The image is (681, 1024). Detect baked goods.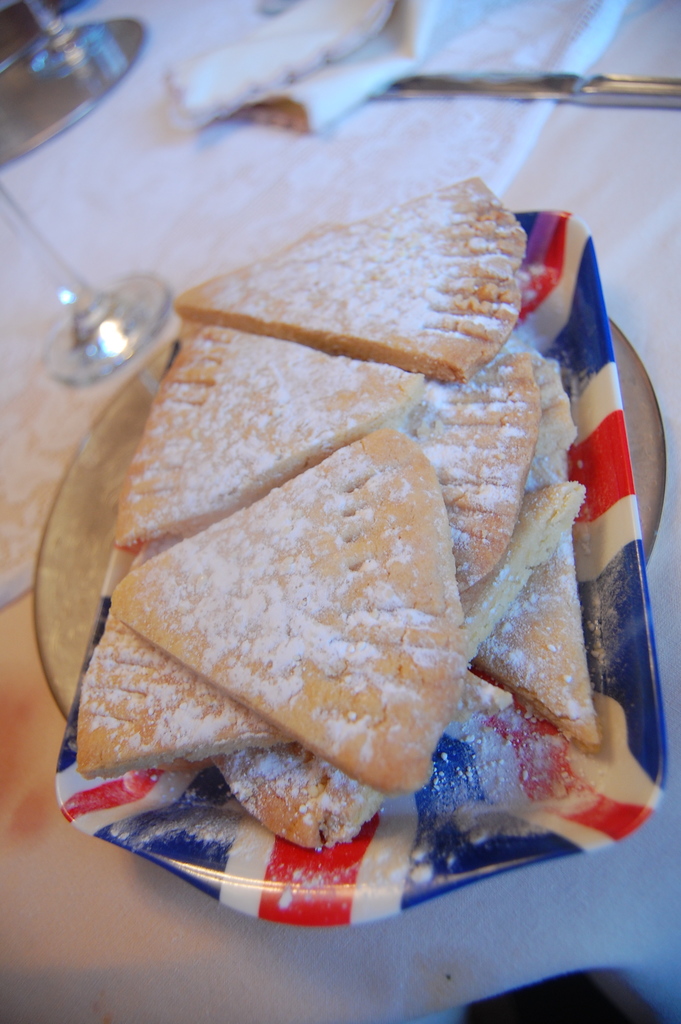
Detection: detection(105, 424, 461, 803).
